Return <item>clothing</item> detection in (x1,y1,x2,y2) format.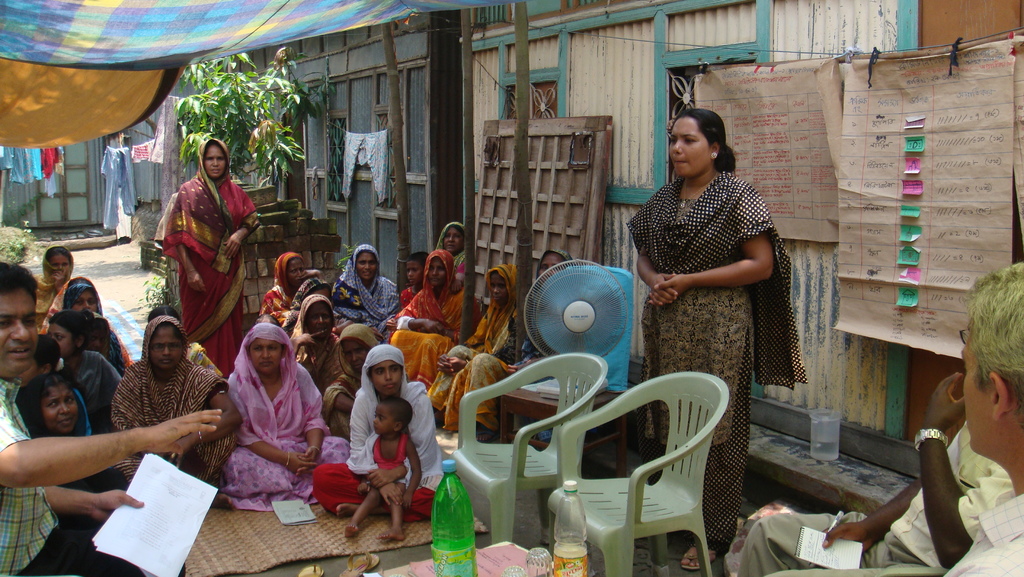
(368,433,409,468).
